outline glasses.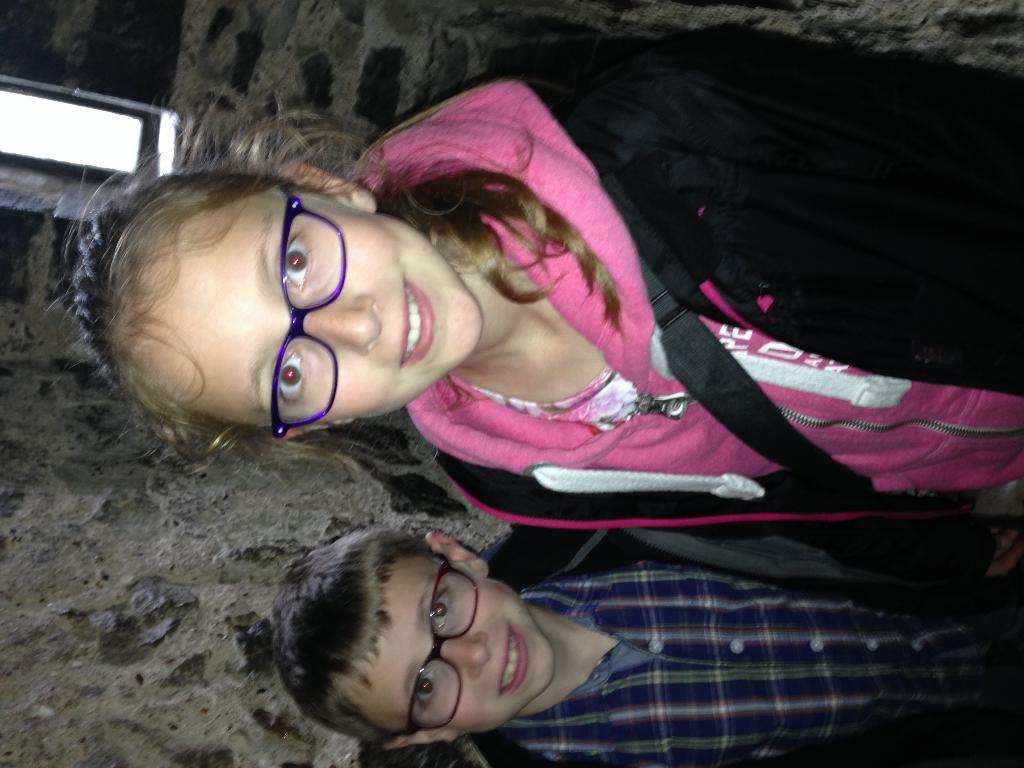
Outline: crop(271, 185, 347, 438).
